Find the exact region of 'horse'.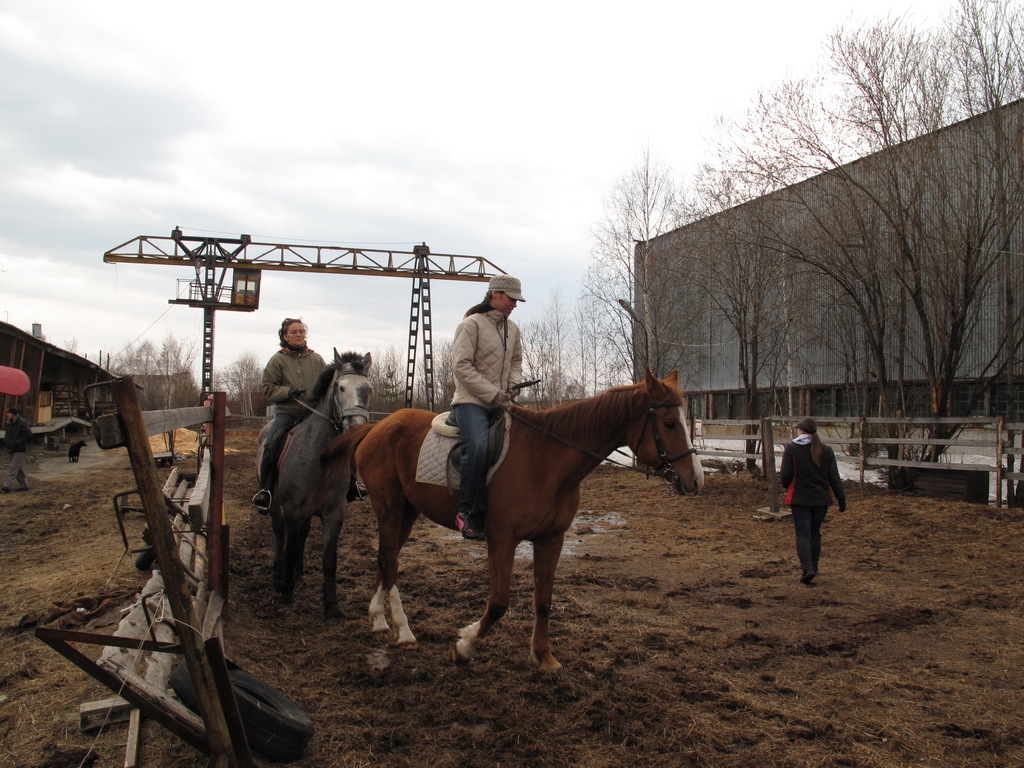
Exact region: bbox=(298, 366, 705, 673).
